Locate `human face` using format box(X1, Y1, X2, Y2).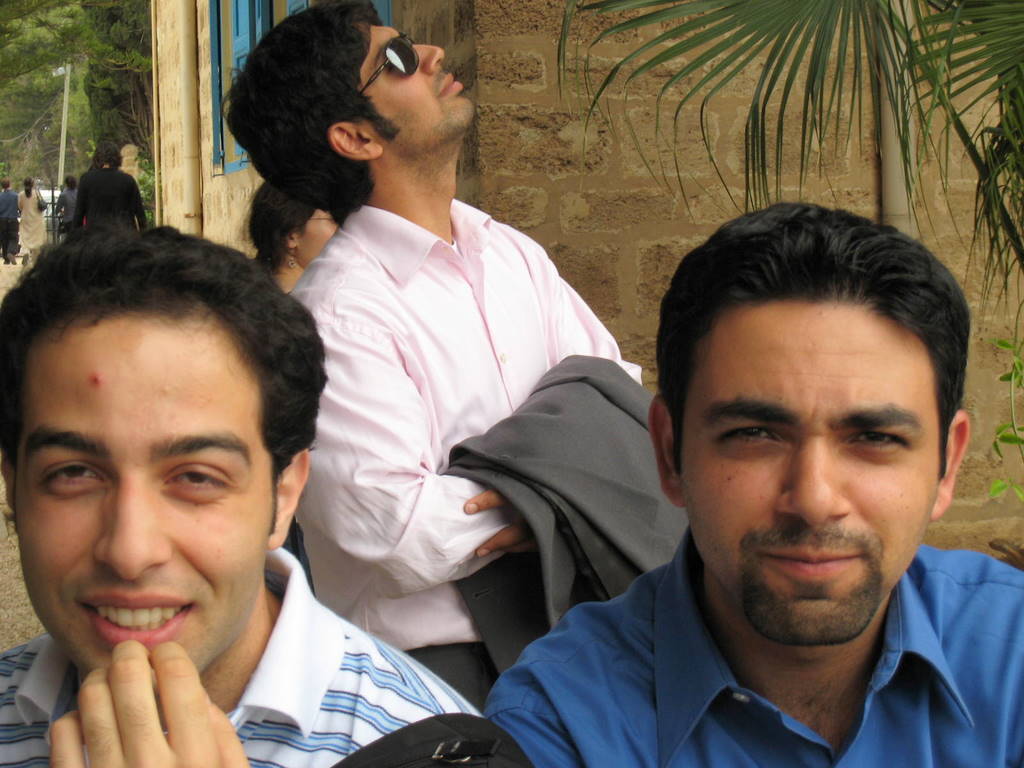
box(296, 200, 339, 268).
